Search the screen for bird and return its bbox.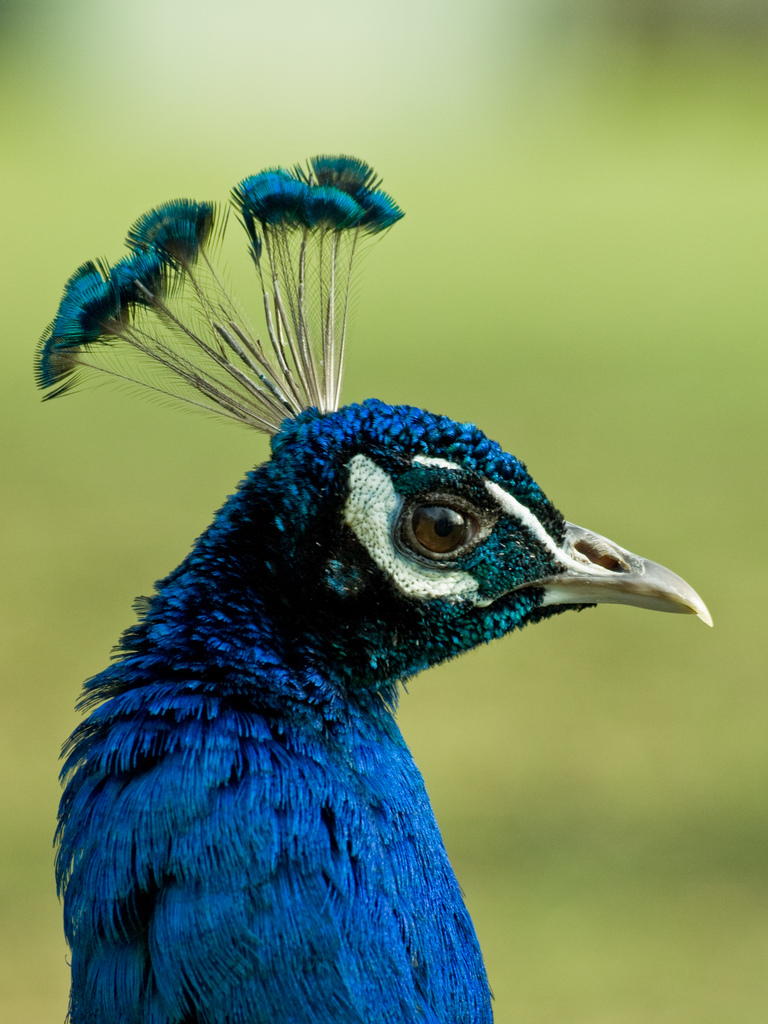
Found: region(31, 145, 712, 1023).
